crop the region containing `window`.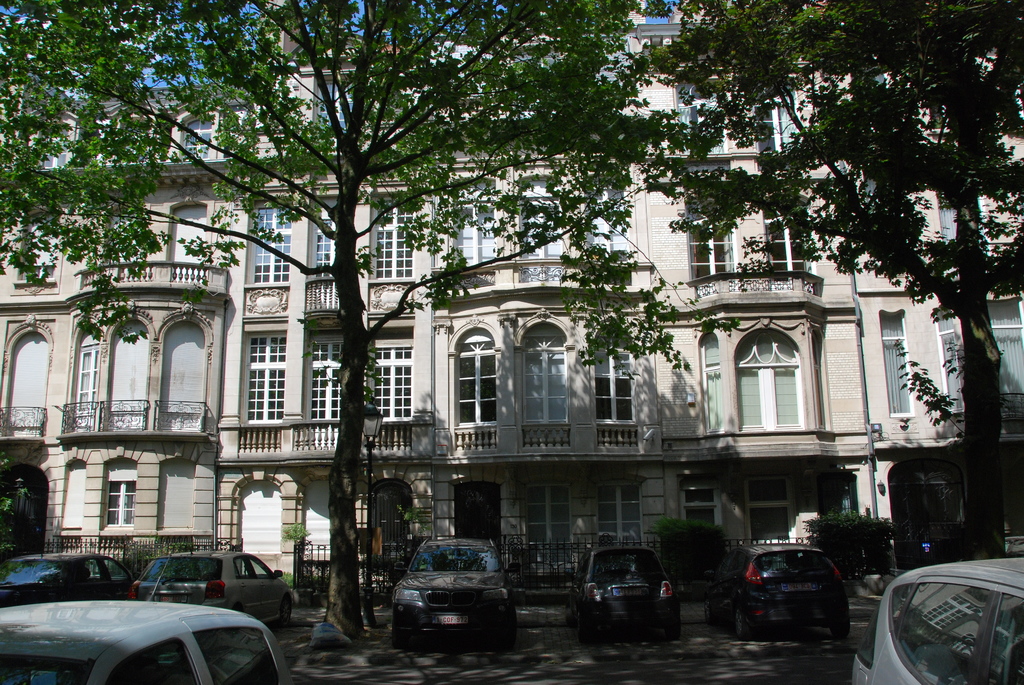
Crop region: 371 343 413 423.
